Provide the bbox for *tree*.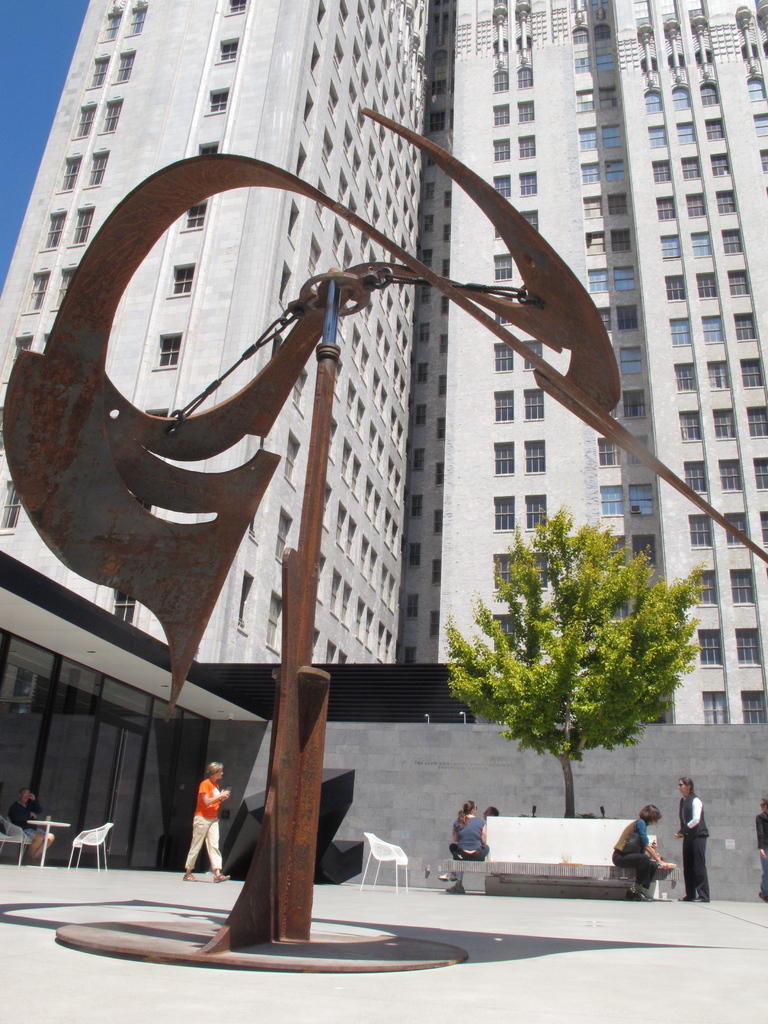
{"x1": 445, "y1": 492, "x2": 696, "y2": 821}.
